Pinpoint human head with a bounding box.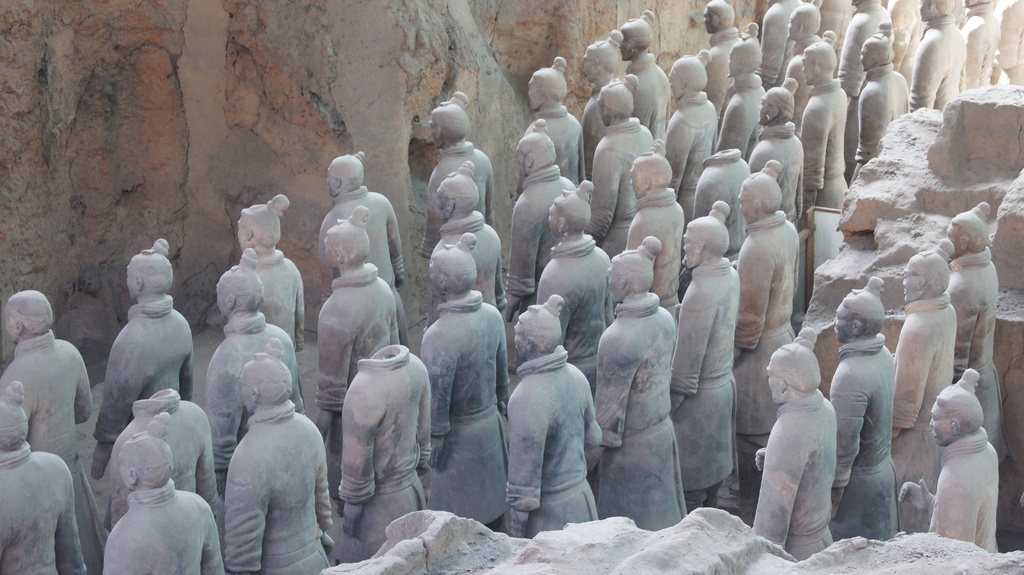
select_region(703, 1, 735, 35).
